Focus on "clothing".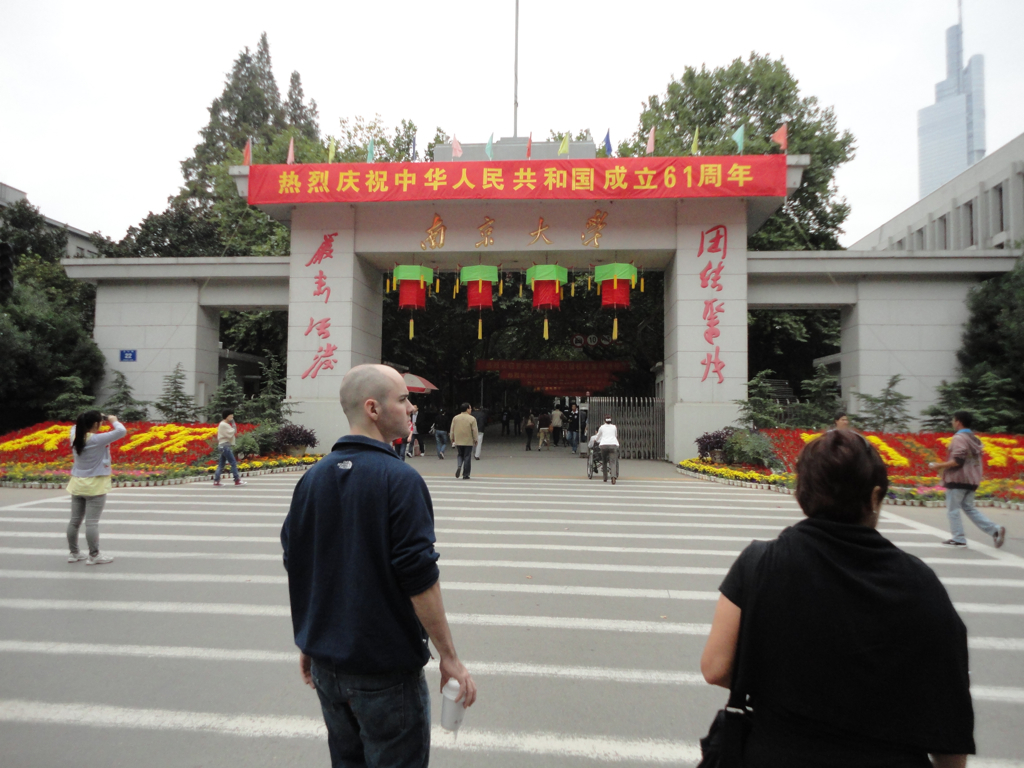
Focused at bbox=(565, 413, 583, 446).
